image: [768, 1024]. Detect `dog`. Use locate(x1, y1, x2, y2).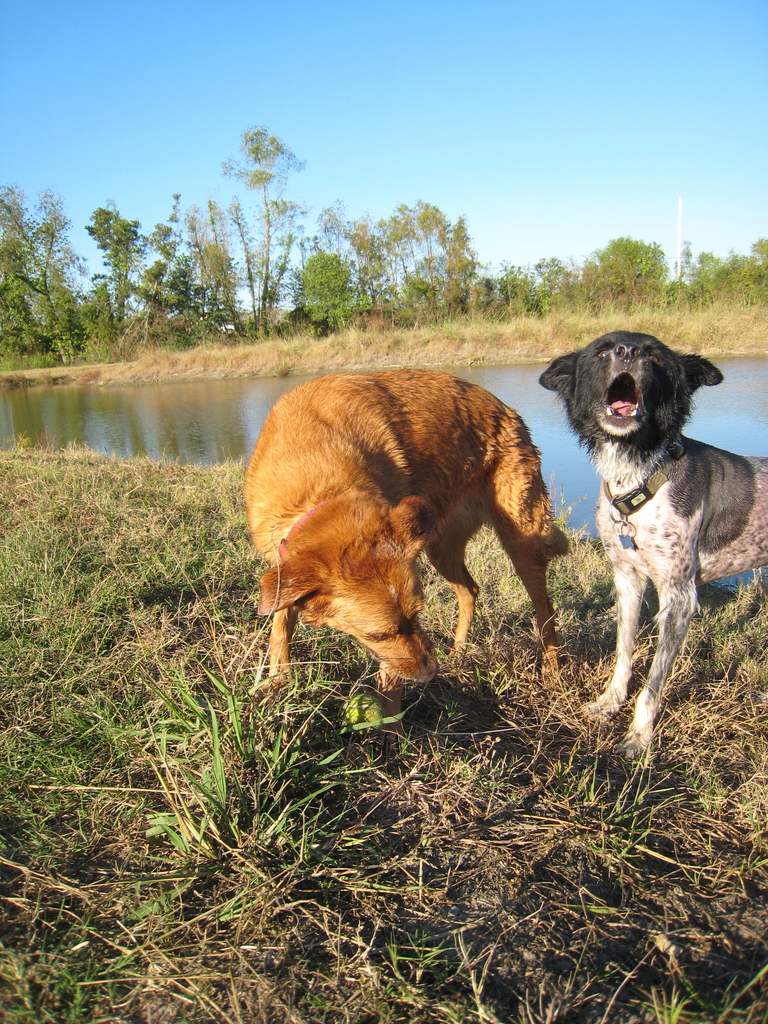
locate(540, 333, 767, 772).
